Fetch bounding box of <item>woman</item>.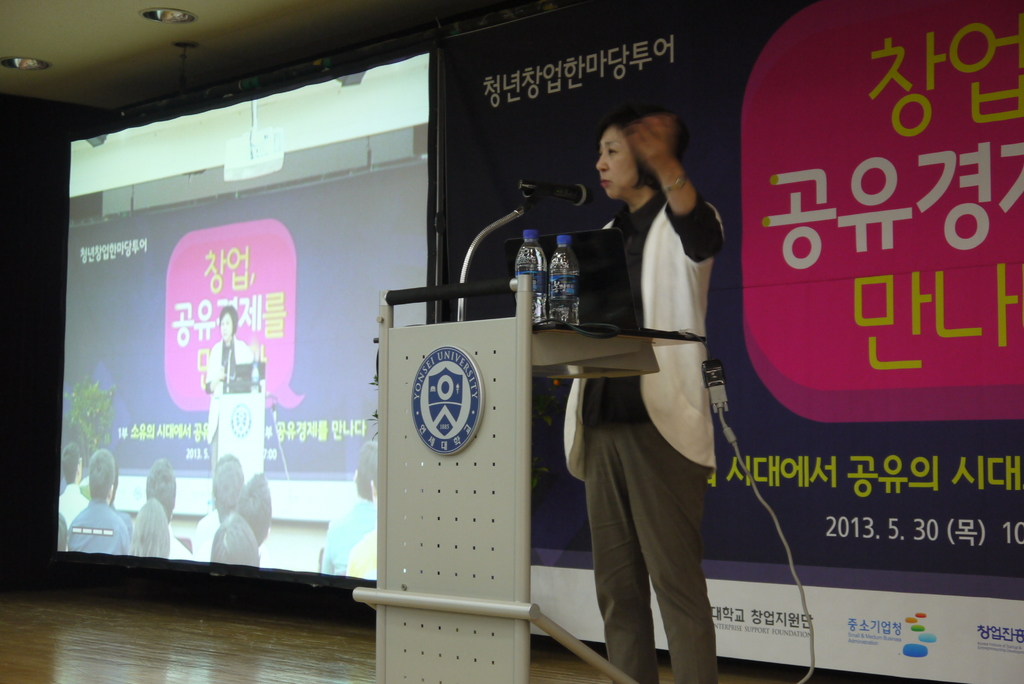
Bbox: detection(201, 307, 258, 480).
